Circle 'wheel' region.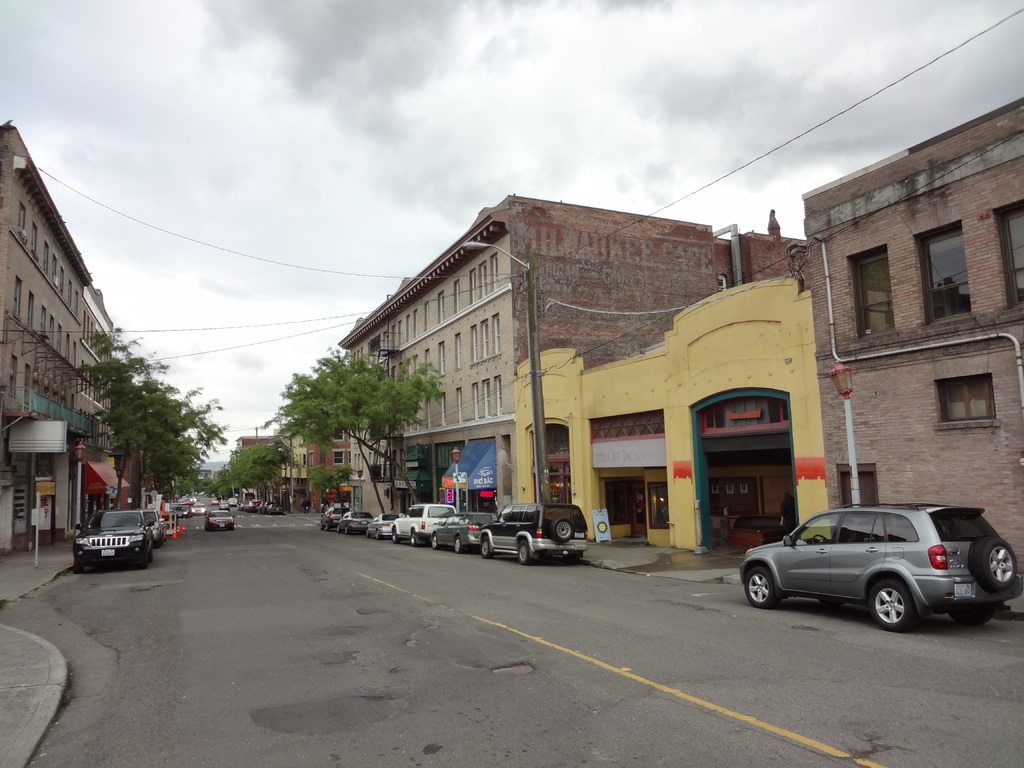
Region: {"x1": 390, "y1": 525, "x2": 398, "y2": 545}.
